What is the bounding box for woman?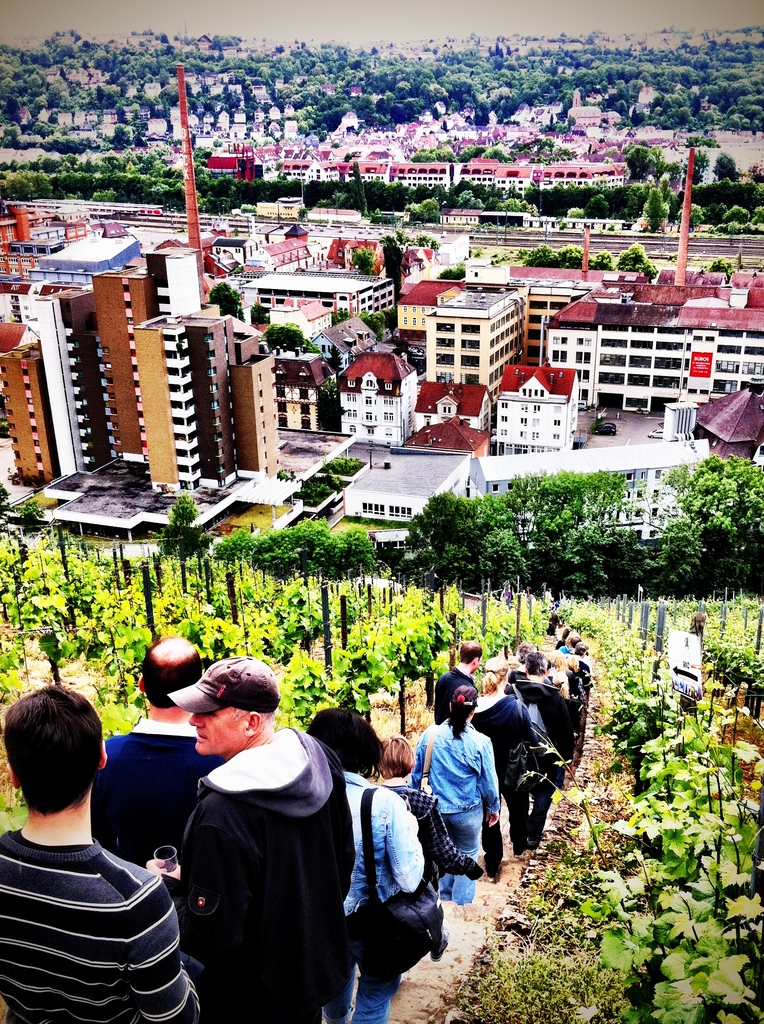
{"left": 477, "top": 653, "right": 545, "bottom": 891}.
